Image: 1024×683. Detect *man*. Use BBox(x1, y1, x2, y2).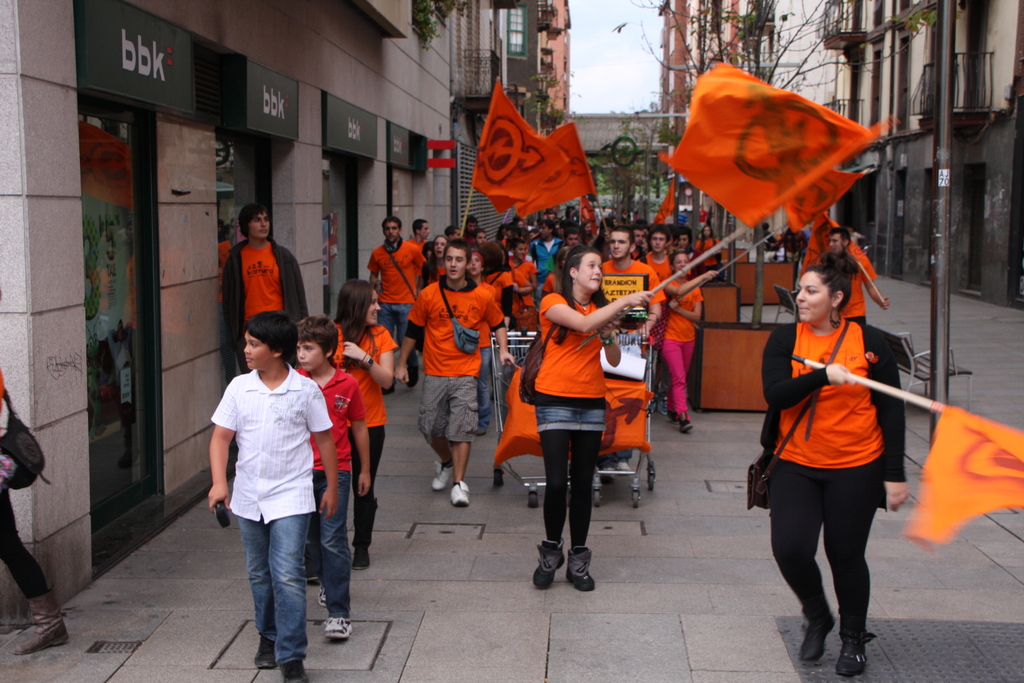
BBox(515, 214, 538, 230).
